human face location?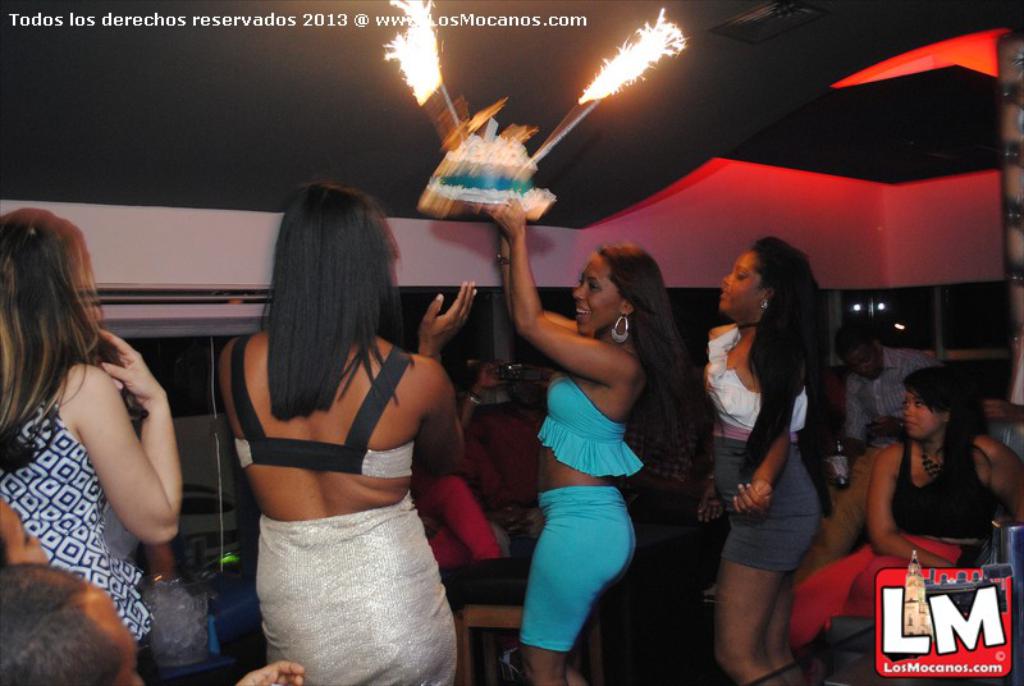
(570,243,626,334)
